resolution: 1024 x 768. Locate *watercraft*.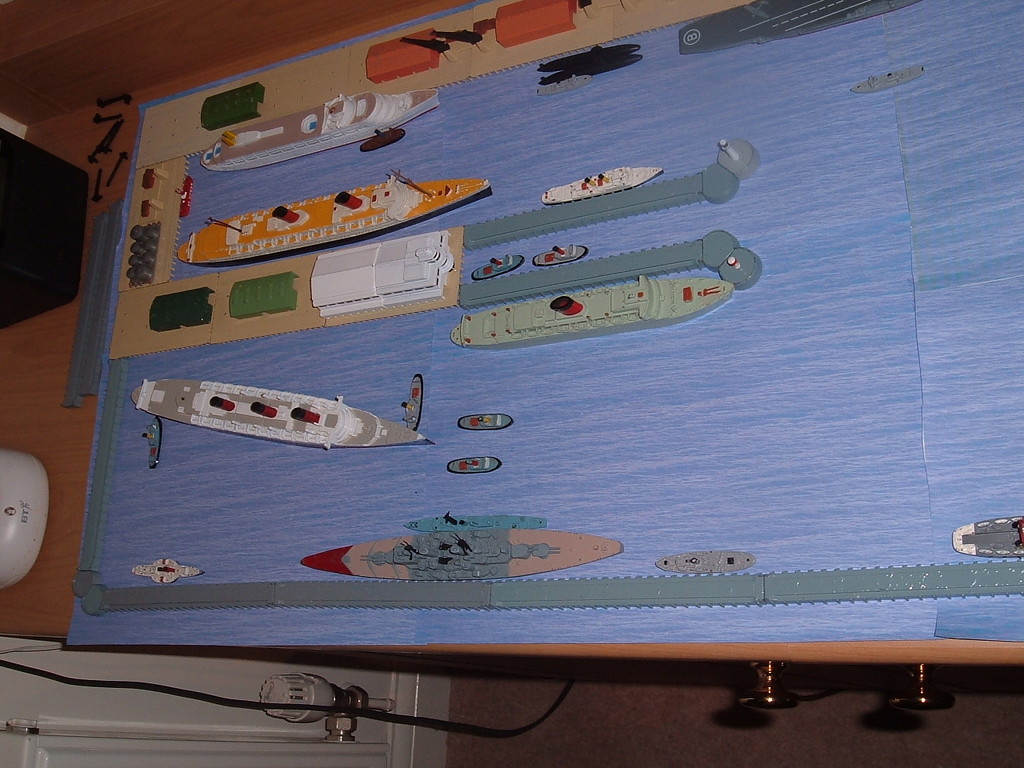
127, 378, 436, 450.
